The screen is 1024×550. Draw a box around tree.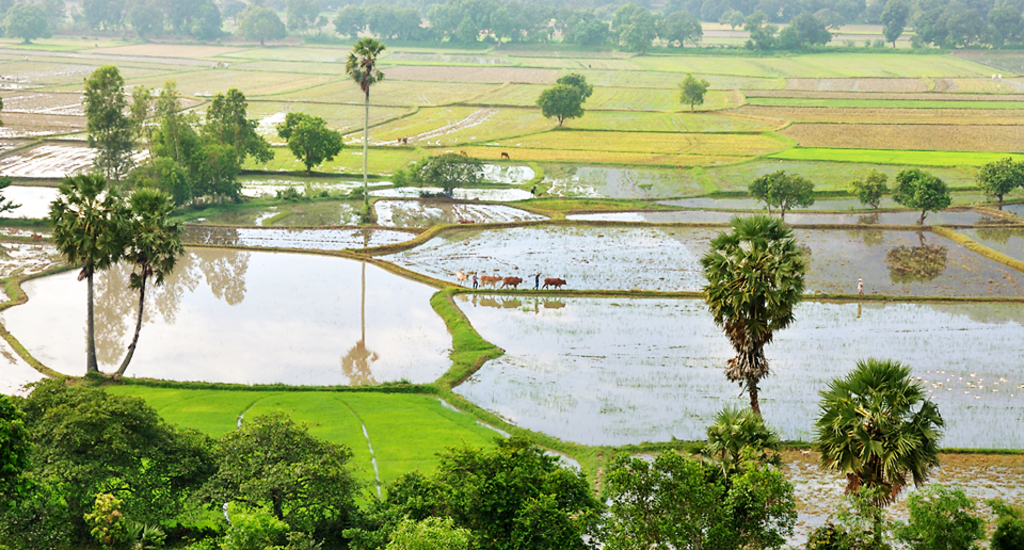
[0,0,60,50].
